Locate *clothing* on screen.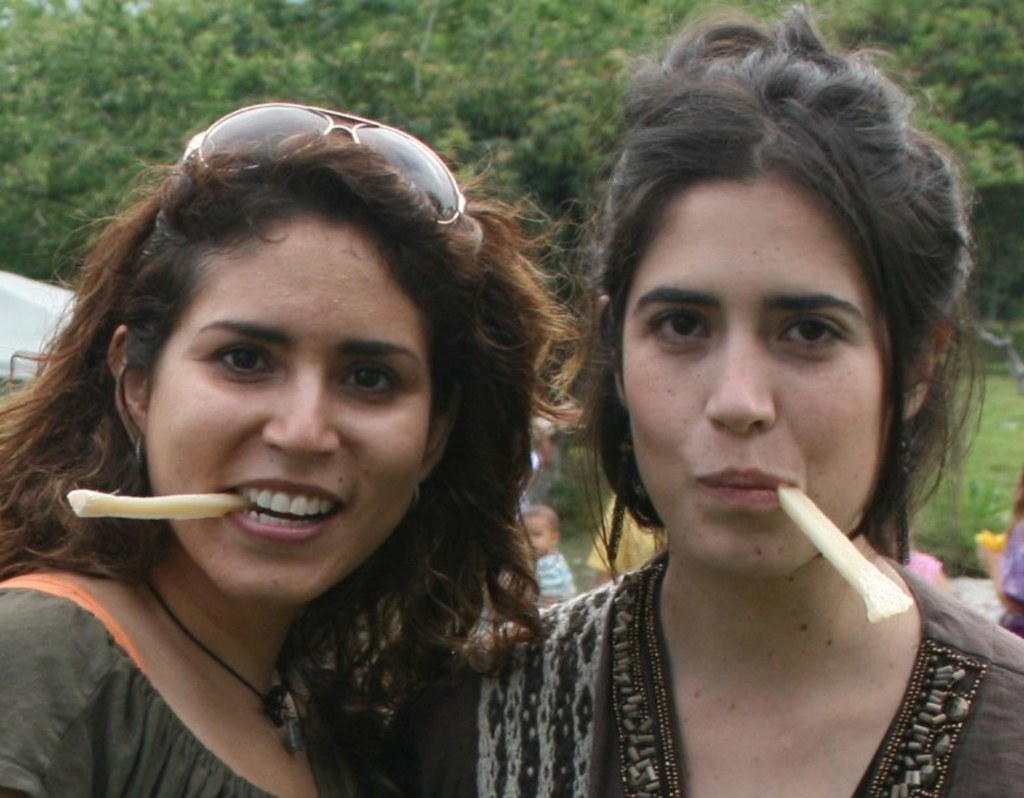
On screen at (997, 519, 1023, 636).
